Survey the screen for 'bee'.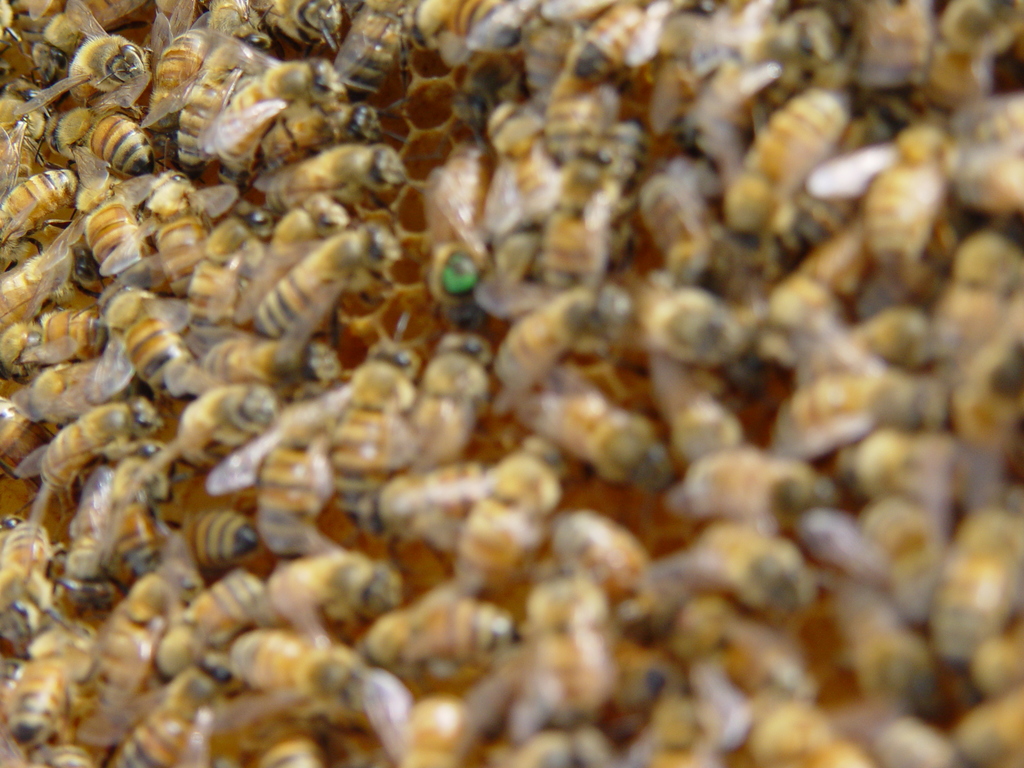
Survey found: (268, 0, 347, 48).
